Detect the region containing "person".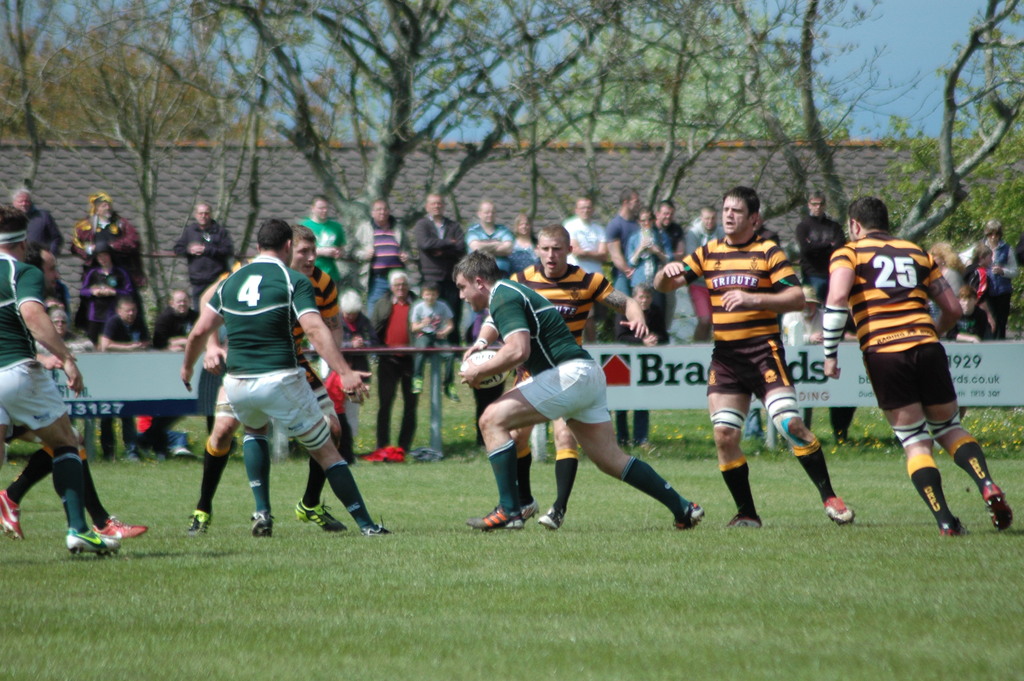
l=296, t=199, r=353, b=288.
